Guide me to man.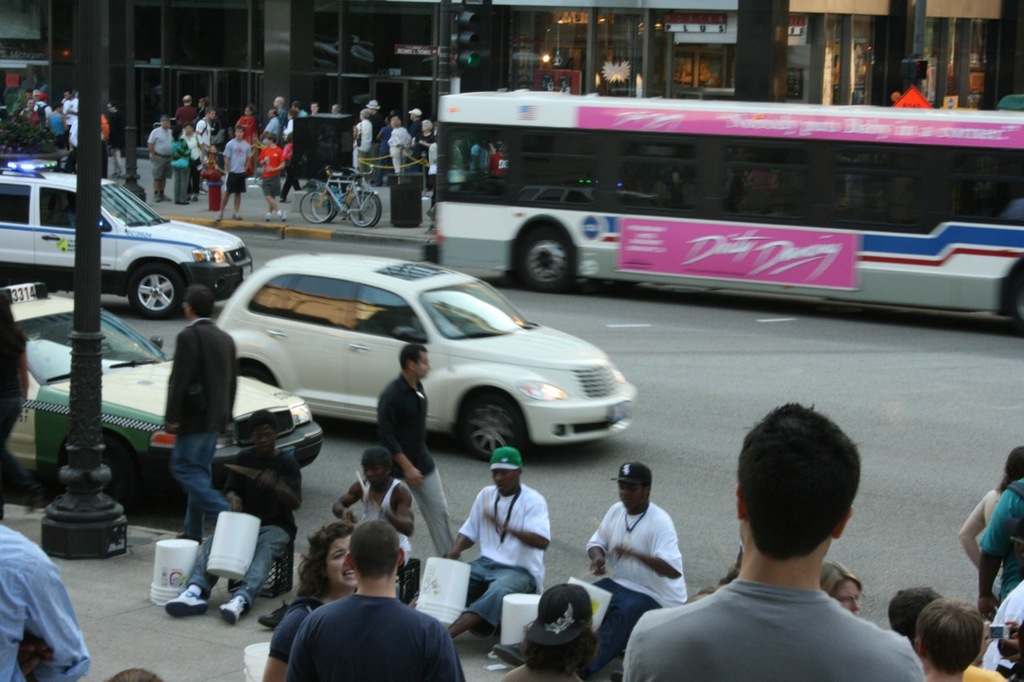
Guidance: crop(557, 457, 695, 681).
